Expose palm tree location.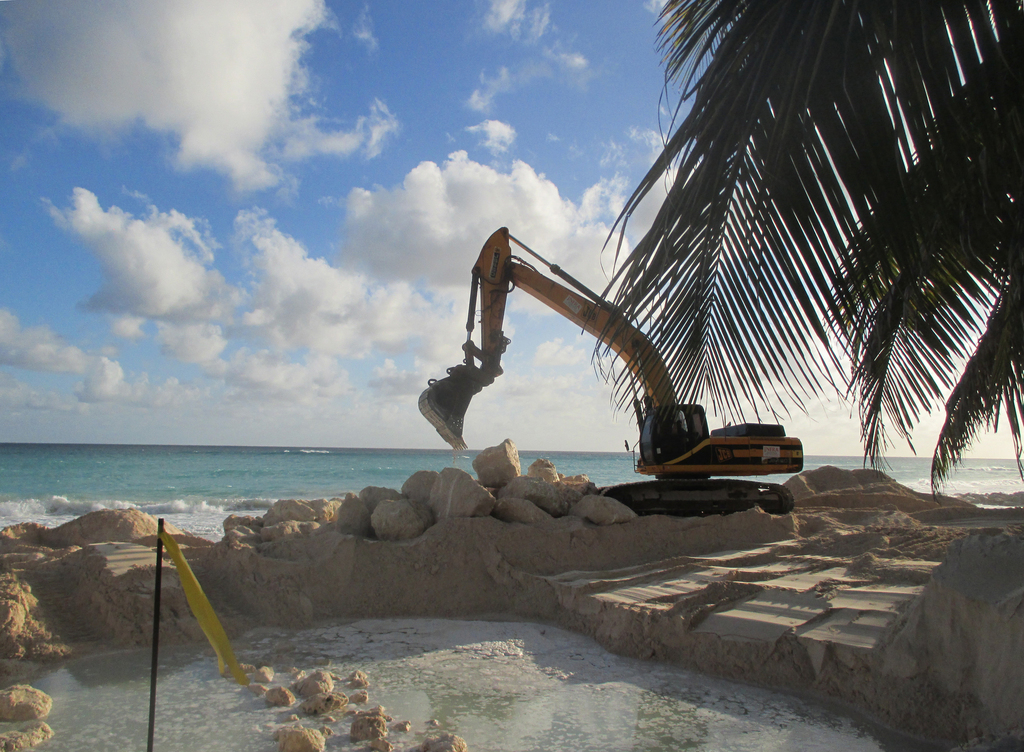
Exposed at select_region(618, 24, 961, 523).
